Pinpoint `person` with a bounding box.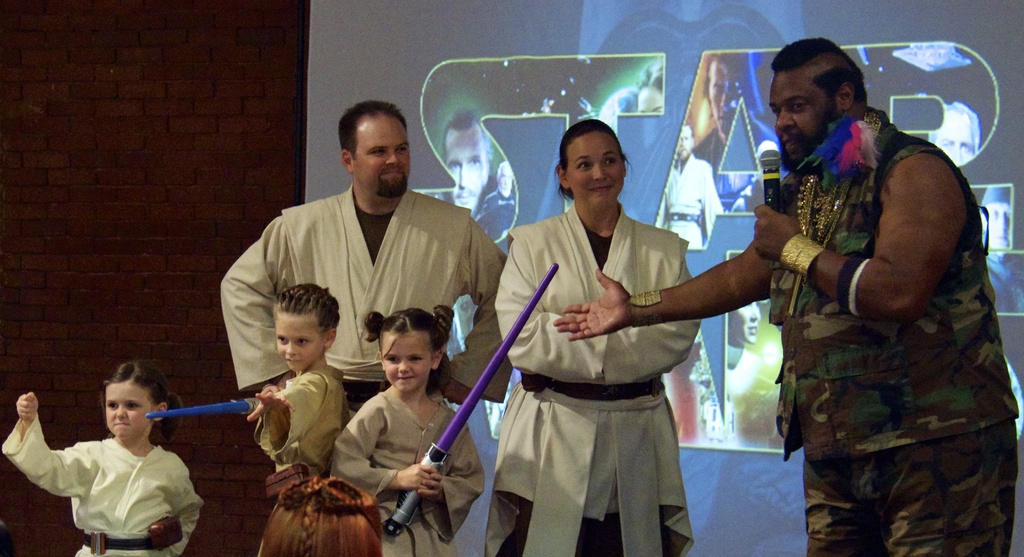
(left=318, top=308, right=483, bottom=556).
